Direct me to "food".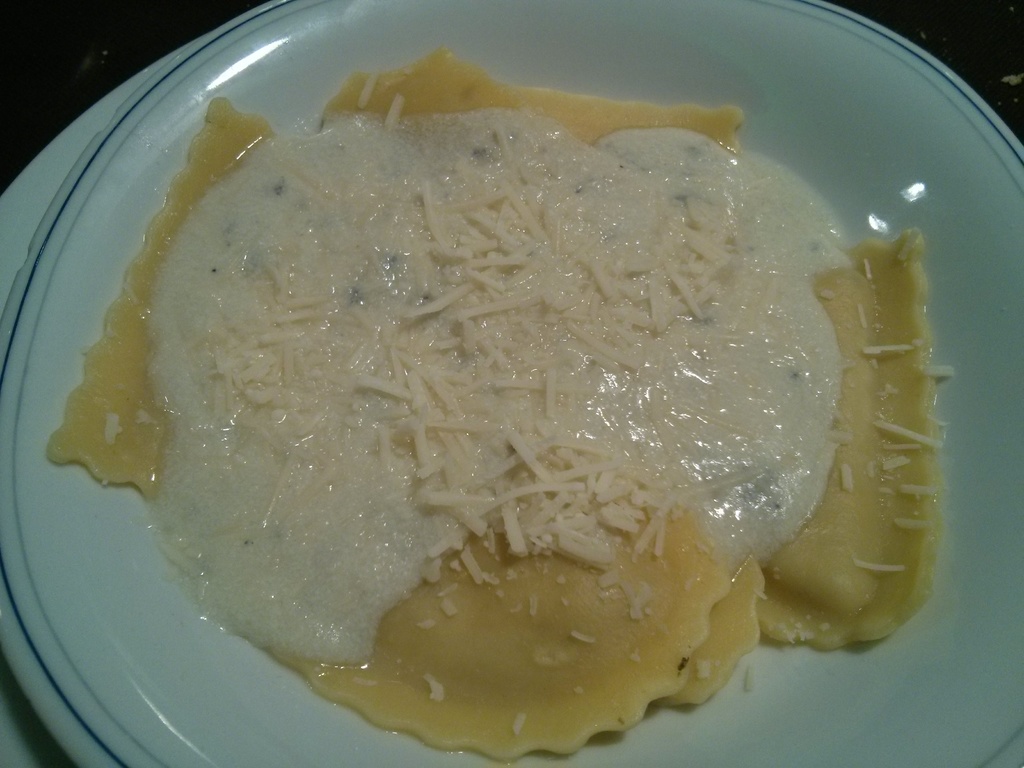
Direction: x1=86, y1=40, x2=943, y2=730.
